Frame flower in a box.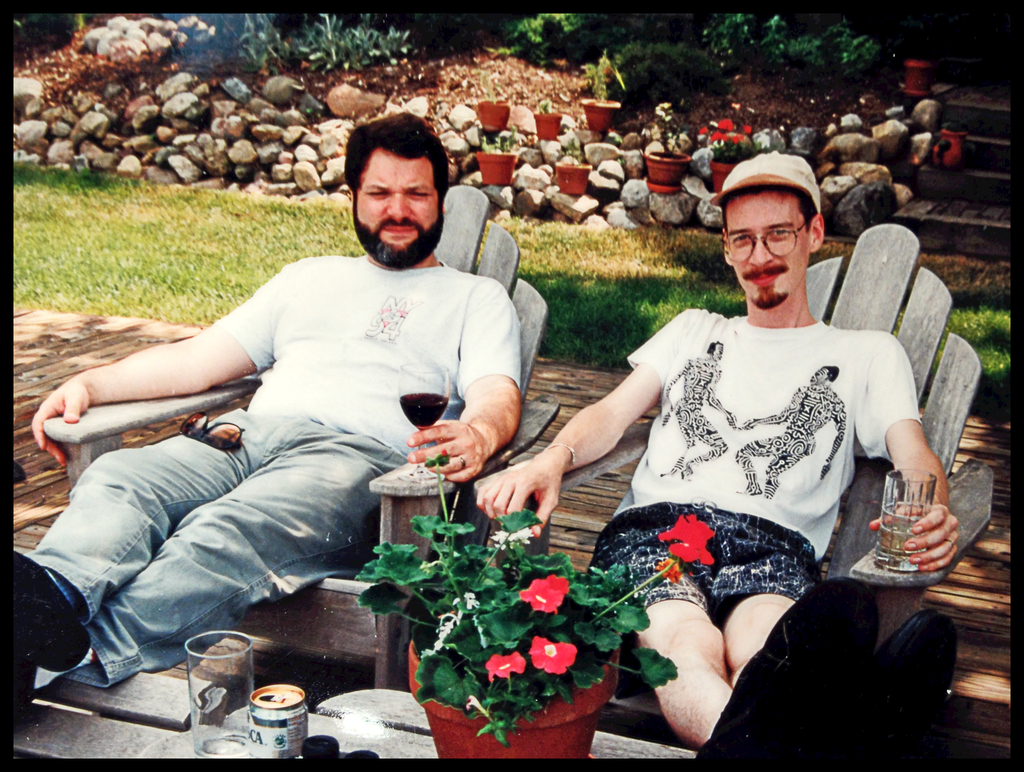
[x1=522, y1=576, x2=566, y2=615].
